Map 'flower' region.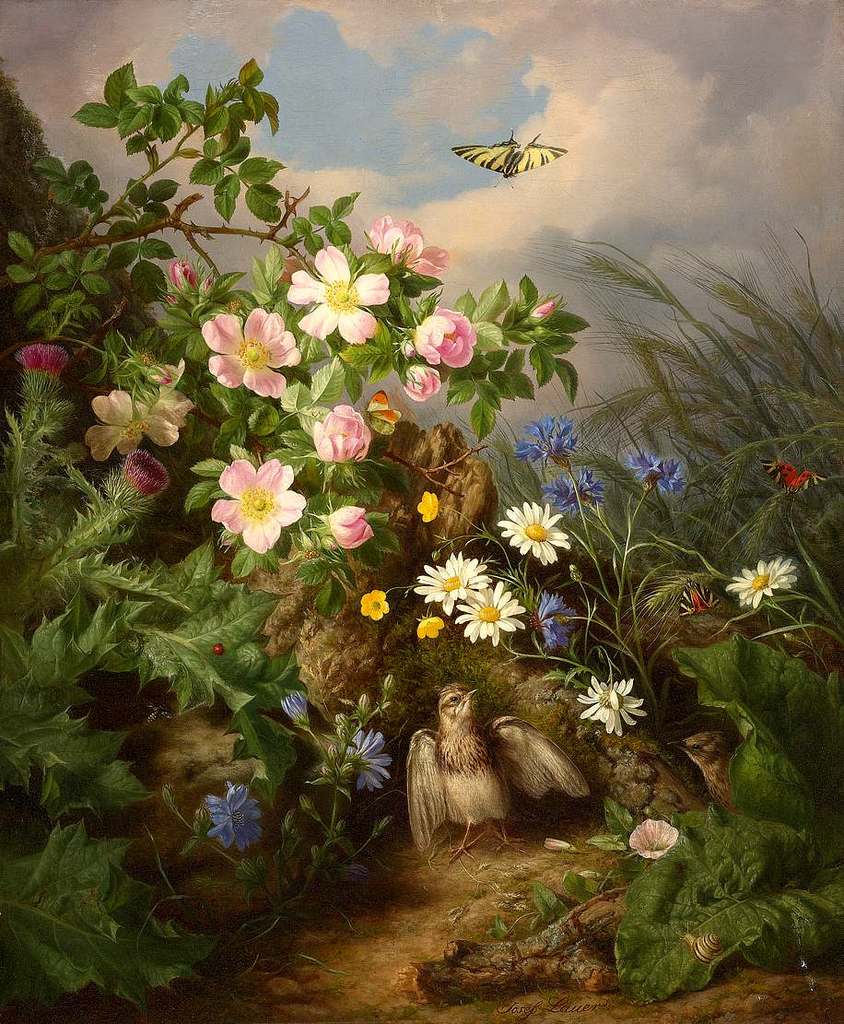
Mapped to <bbox>207, 458, 307, 539</bbox>.
